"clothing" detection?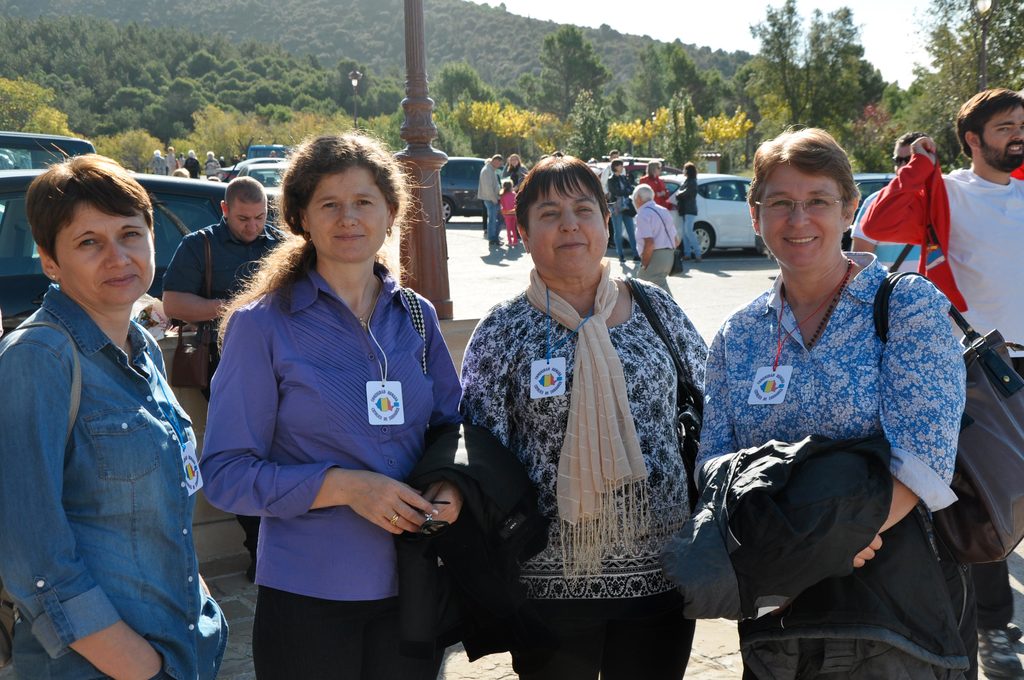
454/245/733/677
